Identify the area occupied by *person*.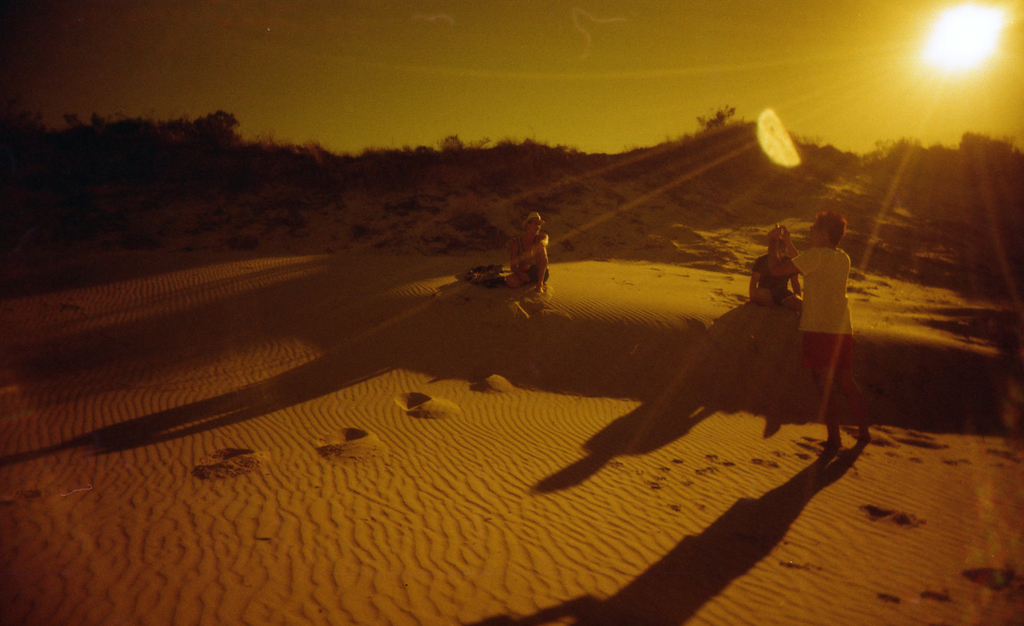
Area: 499/211/551/297.
